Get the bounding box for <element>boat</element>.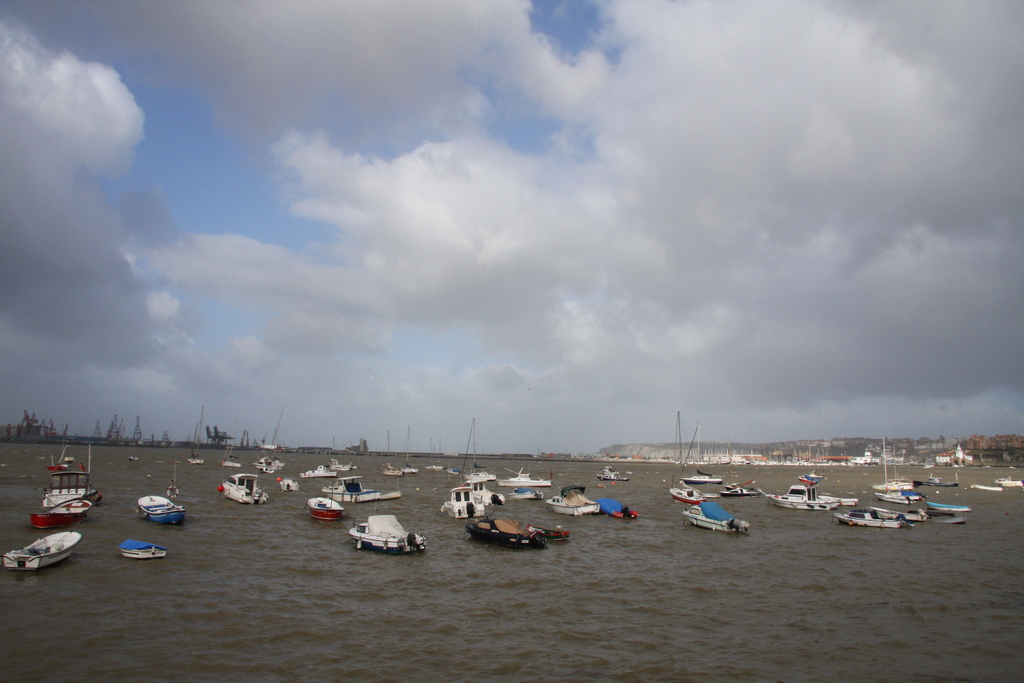
340:501:427:561.
